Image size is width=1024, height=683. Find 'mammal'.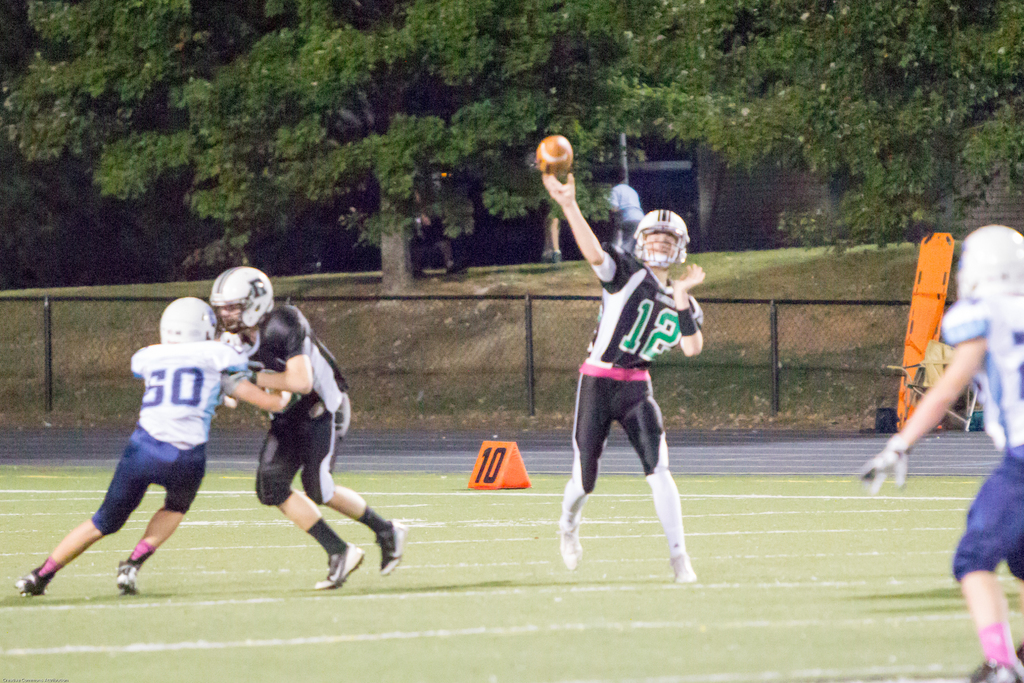
(left=606, top=169, right=643, bottom=243).
